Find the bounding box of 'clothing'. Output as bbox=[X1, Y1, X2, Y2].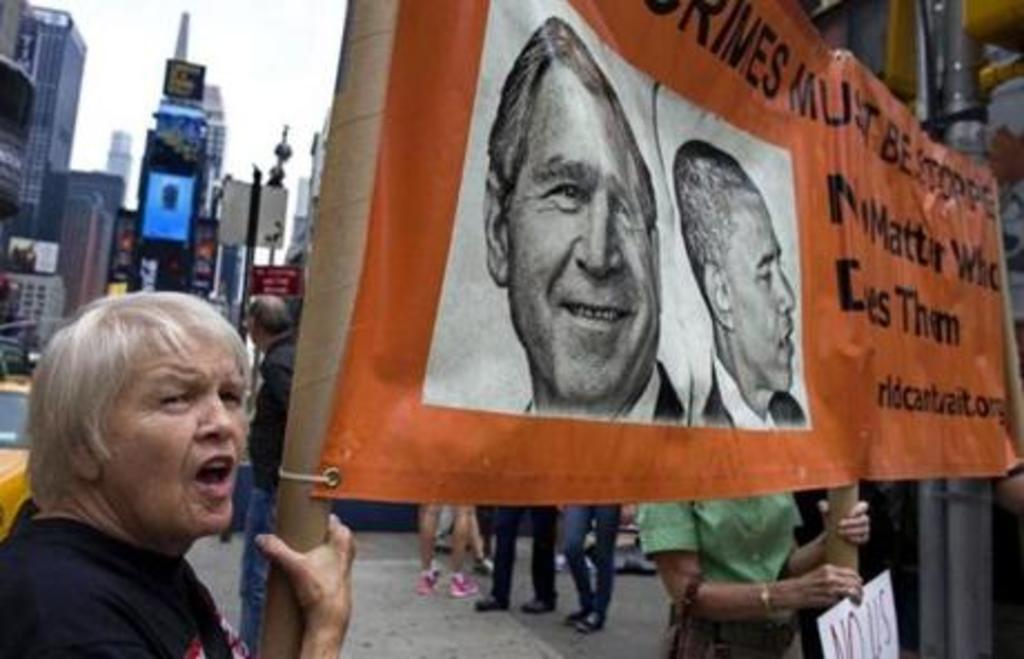
bbox=[488, 499, 568, 612].
